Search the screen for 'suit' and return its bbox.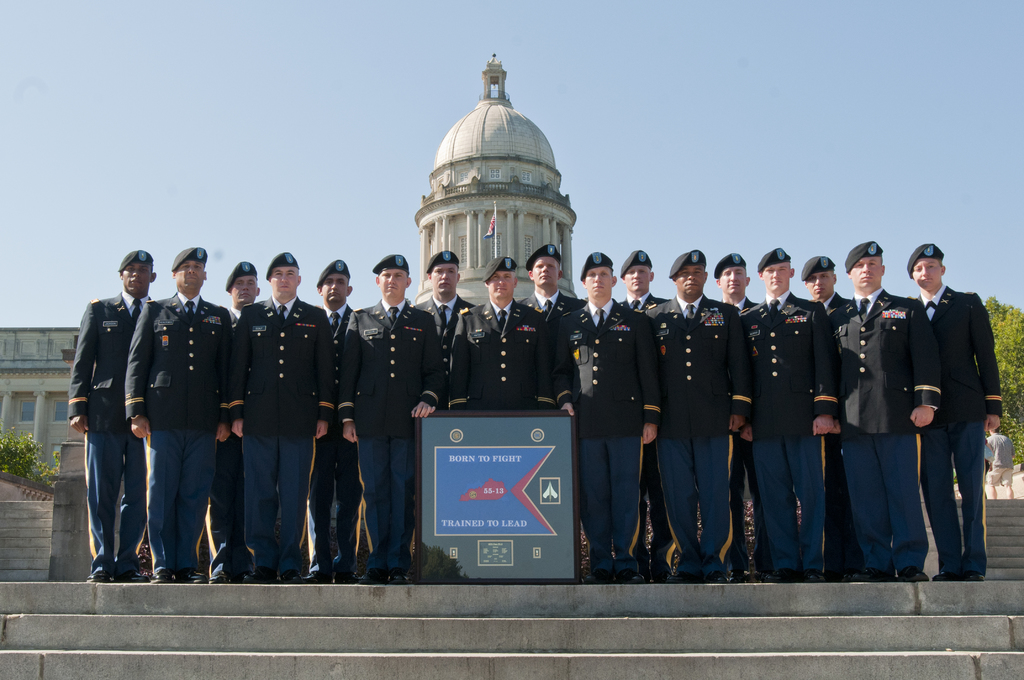
Found: left=337, top=303, right=444, bottom=567.
